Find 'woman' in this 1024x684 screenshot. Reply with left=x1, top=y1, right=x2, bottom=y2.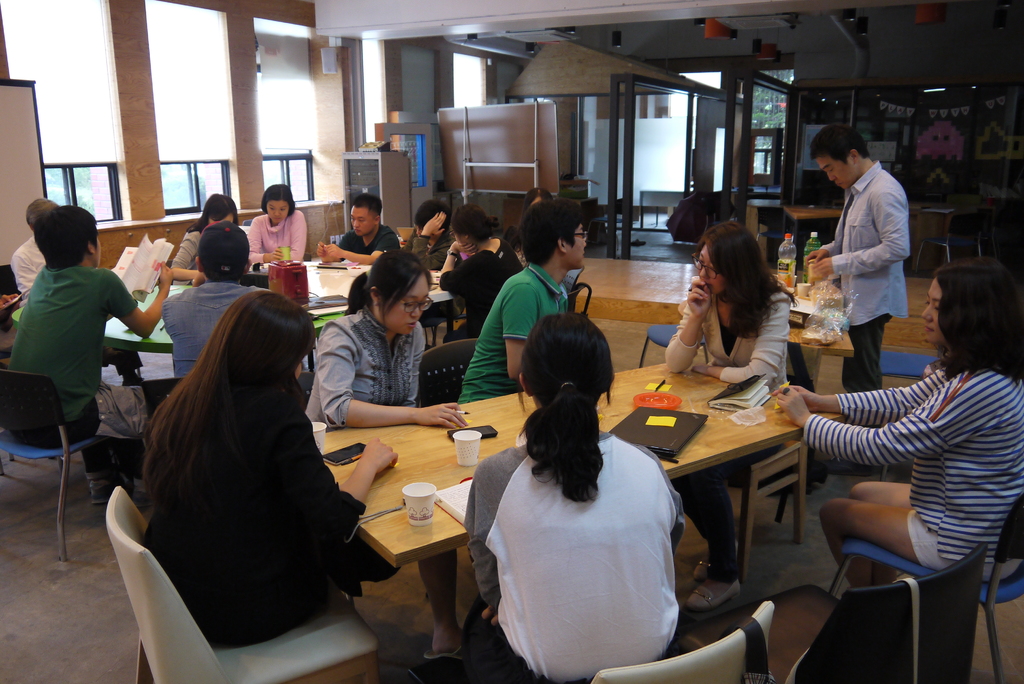
left=766, top=264, right=1023, bottom=589.
